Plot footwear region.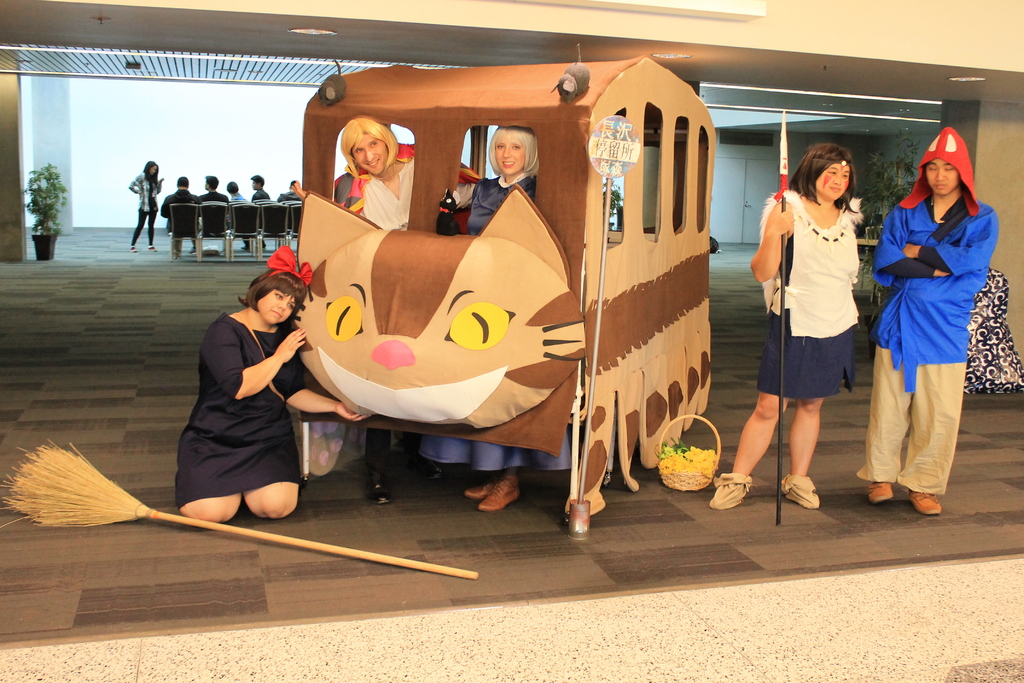
Plotted at bbox=(129, 243, 140, 253).
